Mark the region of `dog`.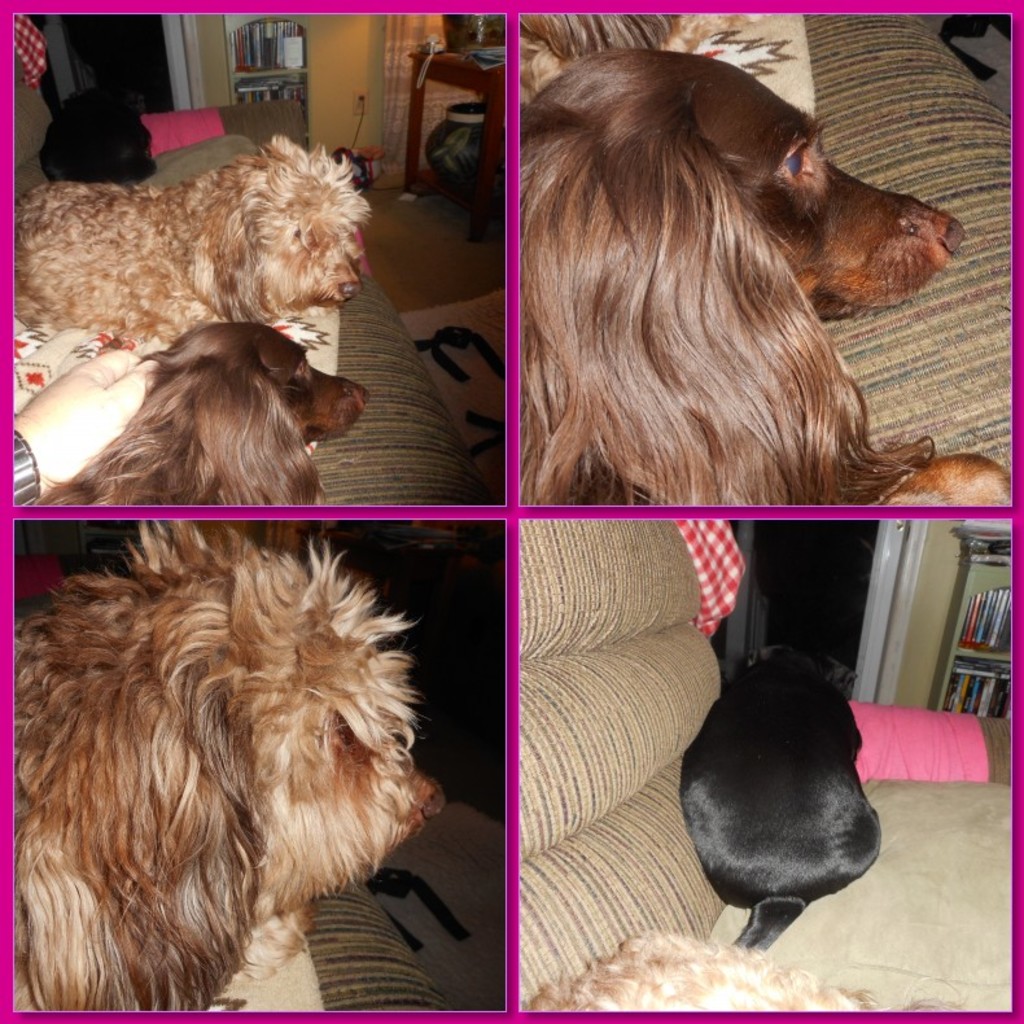
Region: l=522, t=44, r=1018, b=507.
